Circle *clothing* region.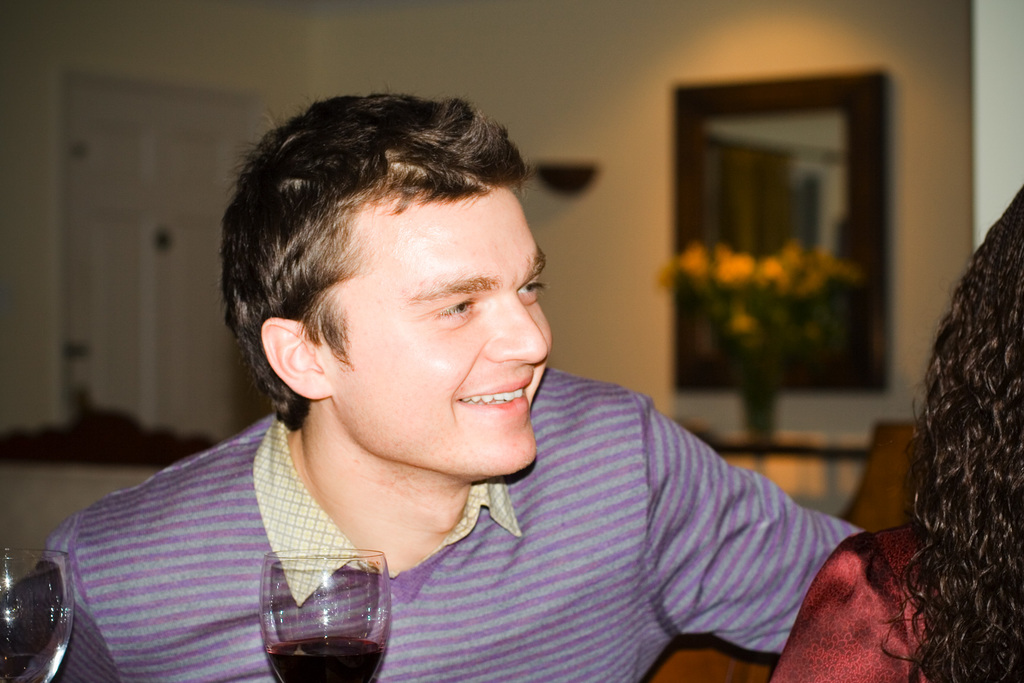
Region: box(47, 366, 863, 682).
